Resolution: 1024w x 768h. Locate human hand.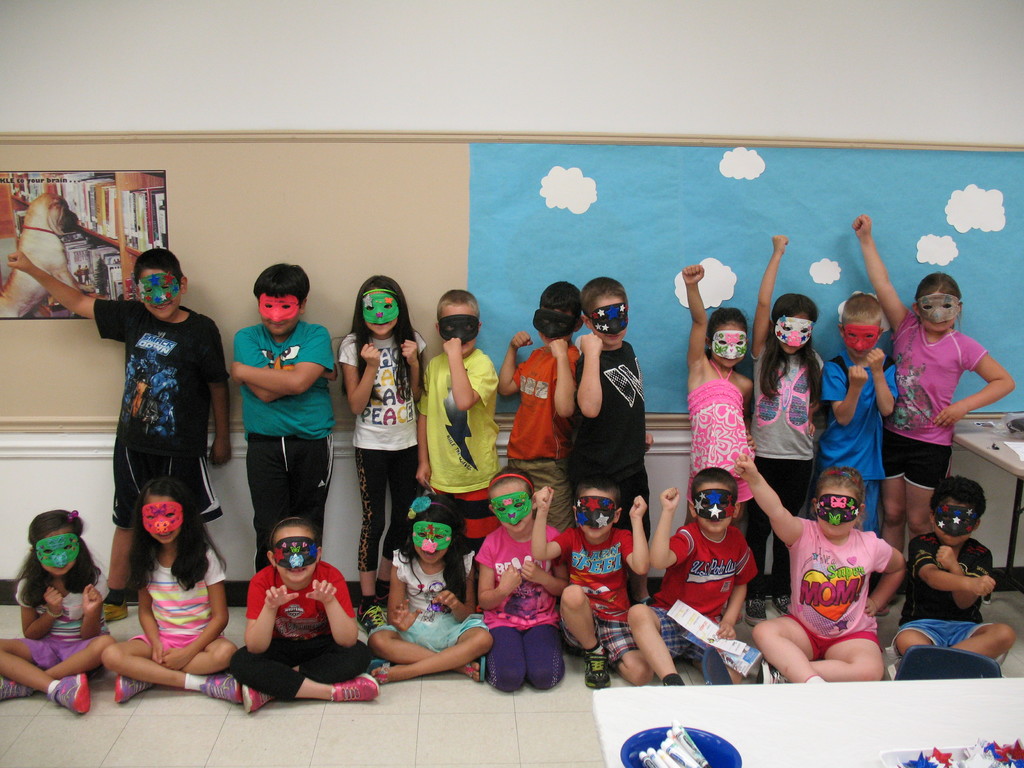
box=[680, 265, 707, 287].
